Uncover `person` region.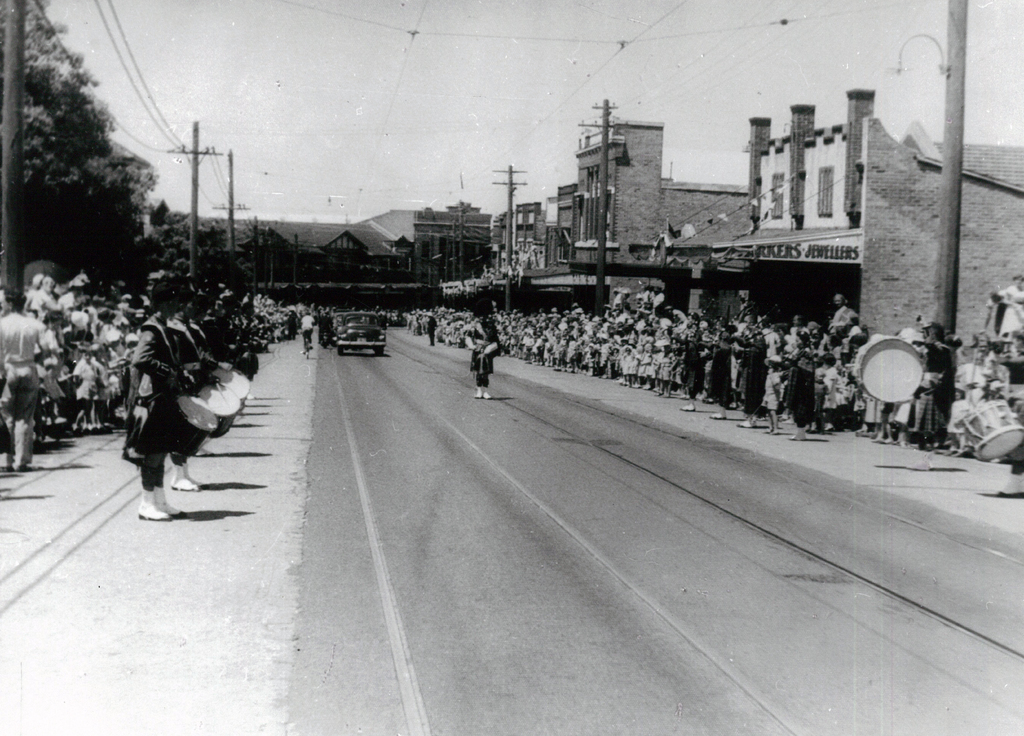
Uncovered: box(134, 291, 202, 524).
